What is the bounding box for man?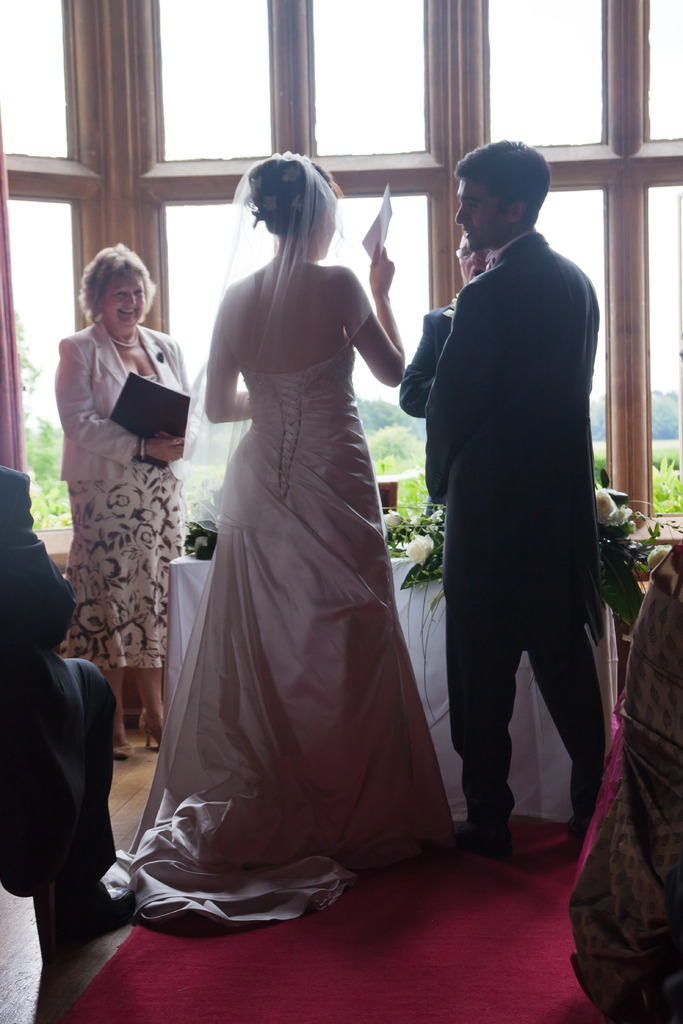
x1=399, y1=232, x2=504, y2=422.
